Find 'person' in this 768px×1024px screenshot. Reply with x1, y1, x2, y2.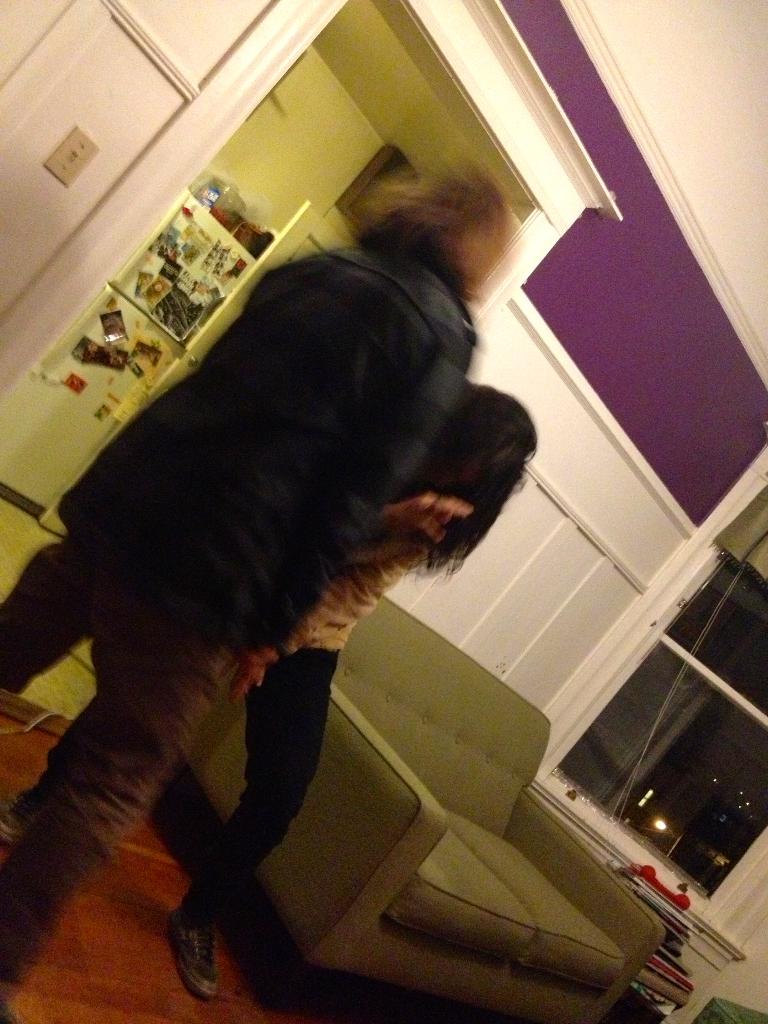
0, 141, 501, 1000.
